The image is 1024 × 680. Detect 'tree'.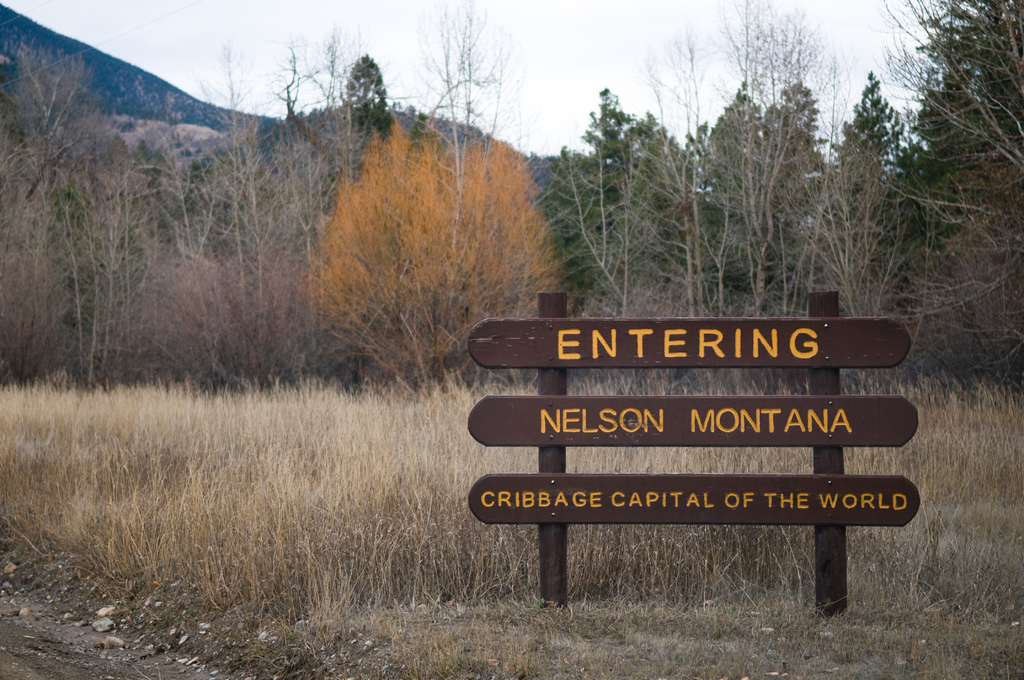
Detection: (x1=511, y1=94, x2=706, y2=325).
